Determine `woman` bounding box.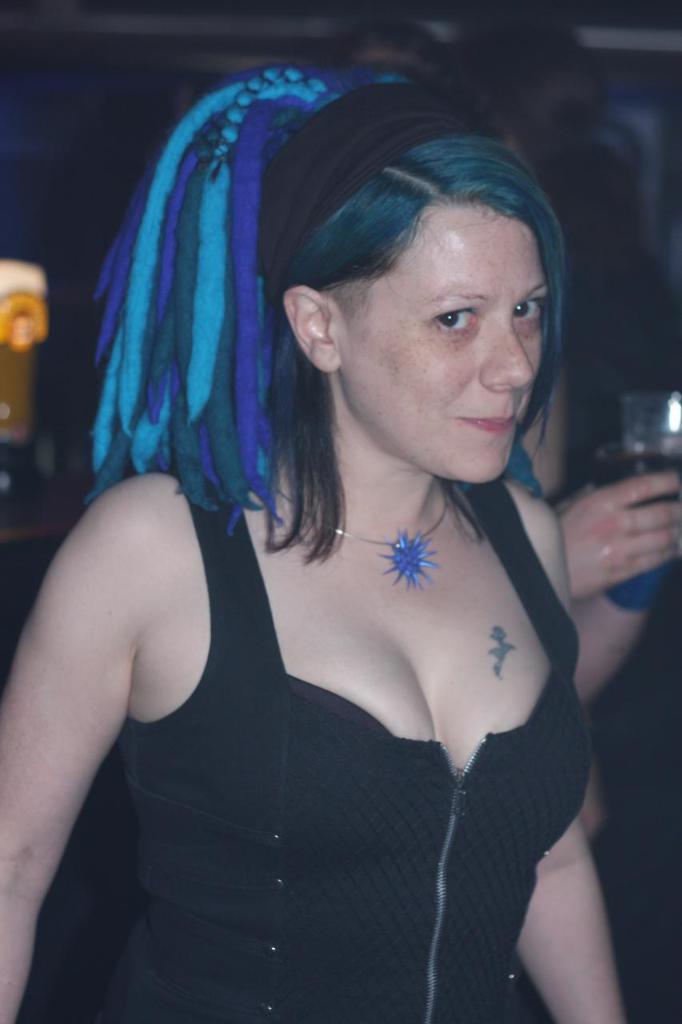
Determined: crop(18, 54, 630, 1019).
